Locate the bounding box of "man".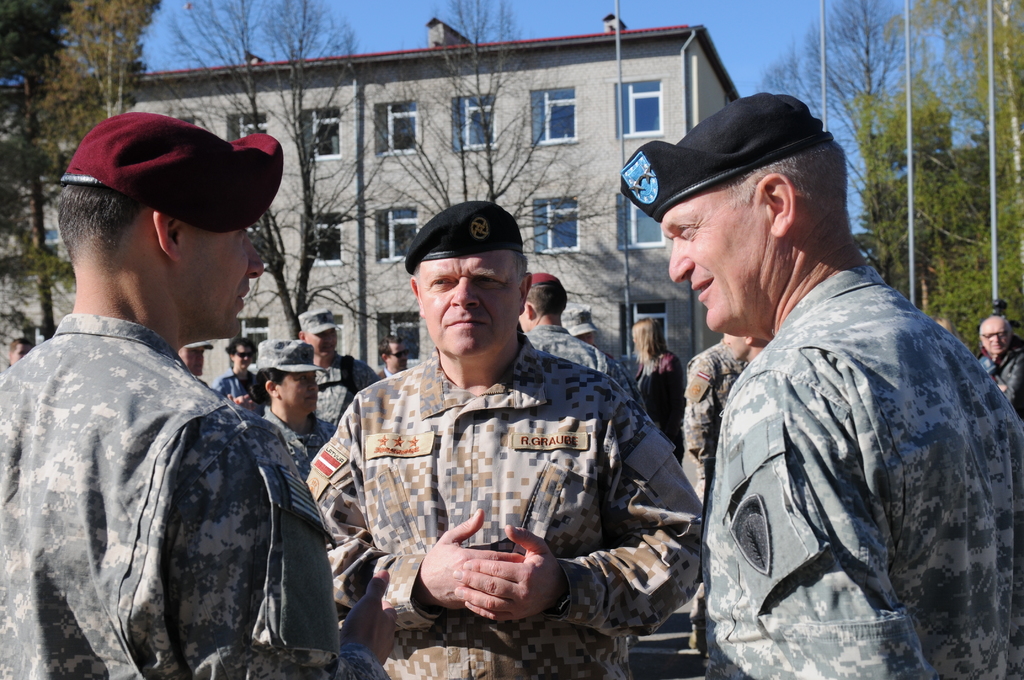
Bounding box: {"x1": 212, "y1": 339, "x2": 257, "y2": 414}.
